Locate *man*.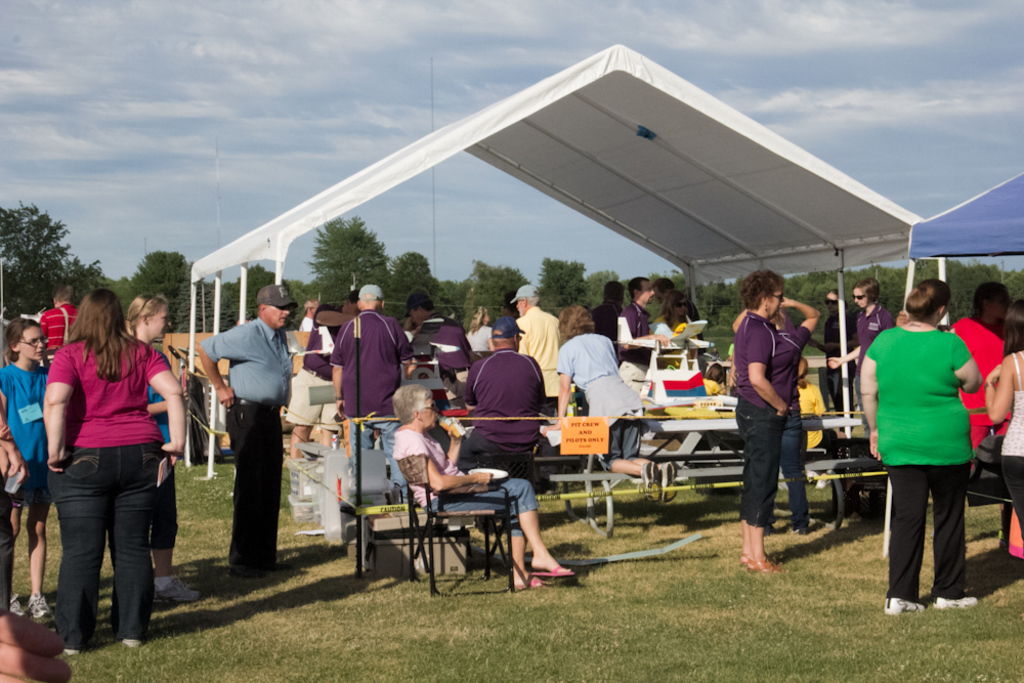
Bounding box: [328,283,409,505].
